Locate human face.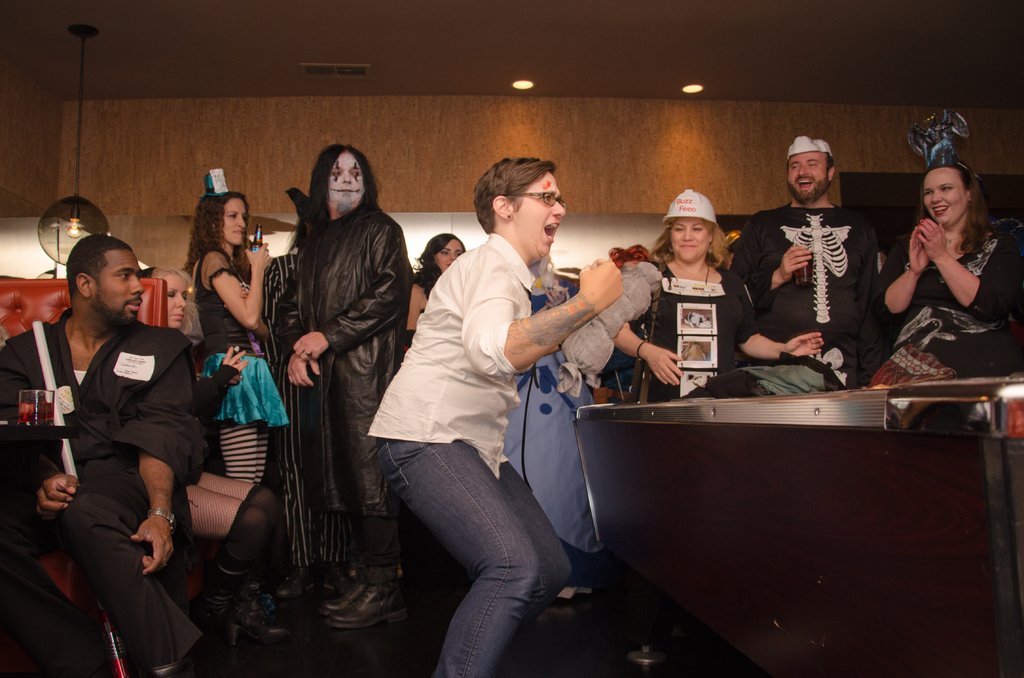
Bounding box: [x1=669, y1=218, x2=711, y2=266].
